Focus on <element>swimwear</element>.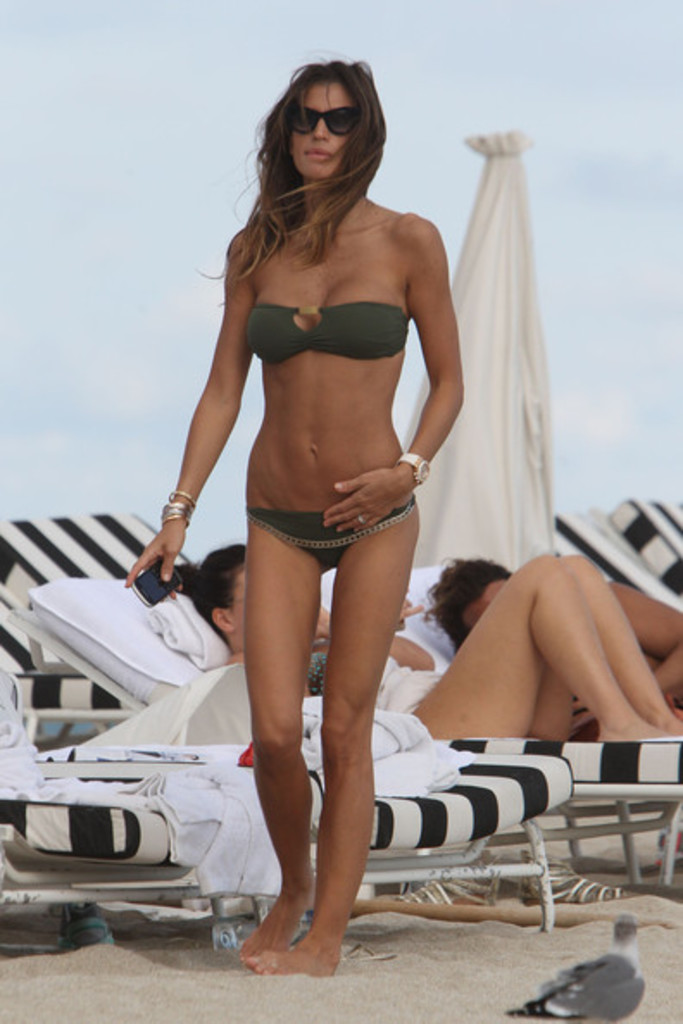
Focused at {"left": 250, "top": 493, "right": 419, "bottom": 564}.
